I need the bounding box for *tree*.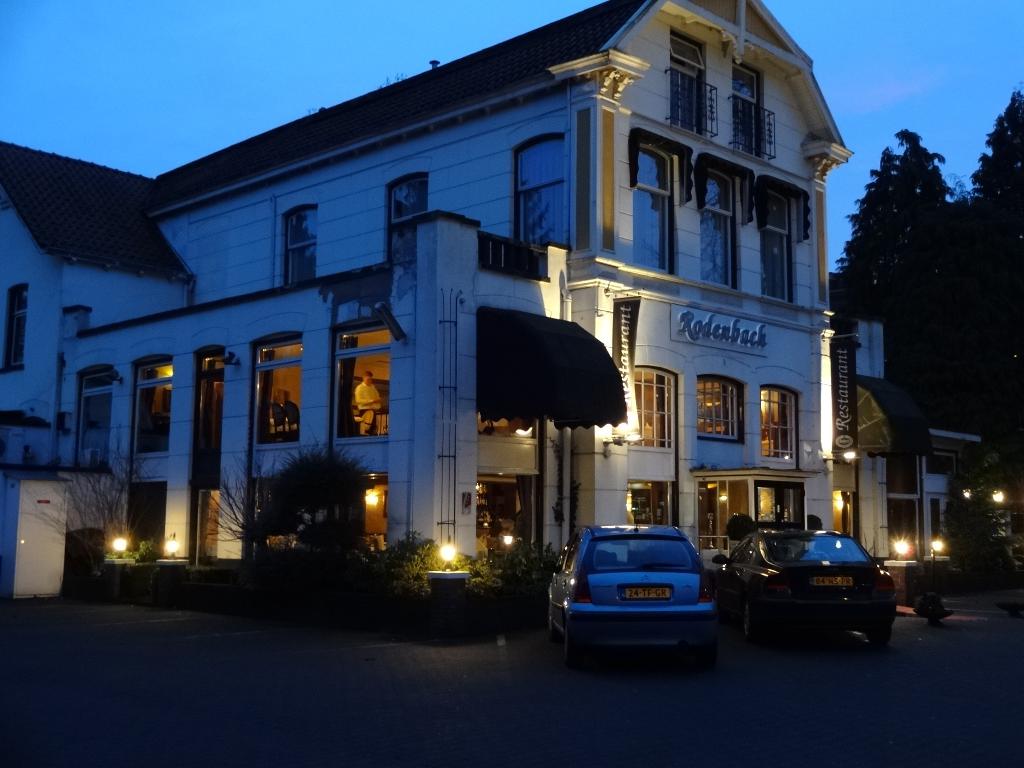
Here it is: pyautogui.locateOnScreen(949, 78, 1023, 387).
